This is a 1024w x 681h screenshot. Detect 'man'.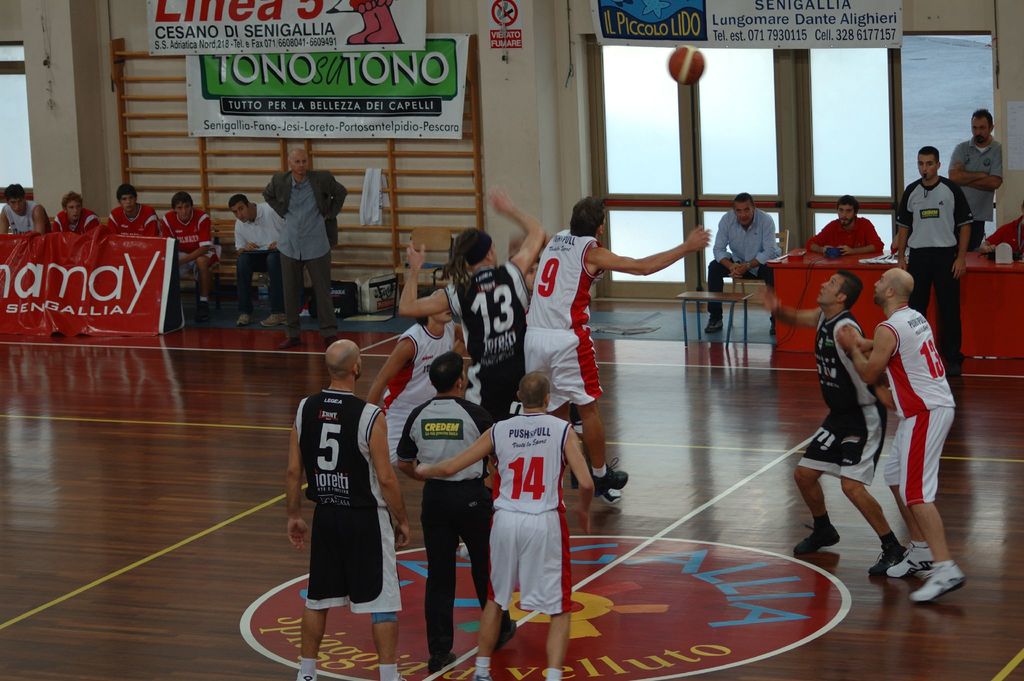
BBox(845, 254, 964, 596).
